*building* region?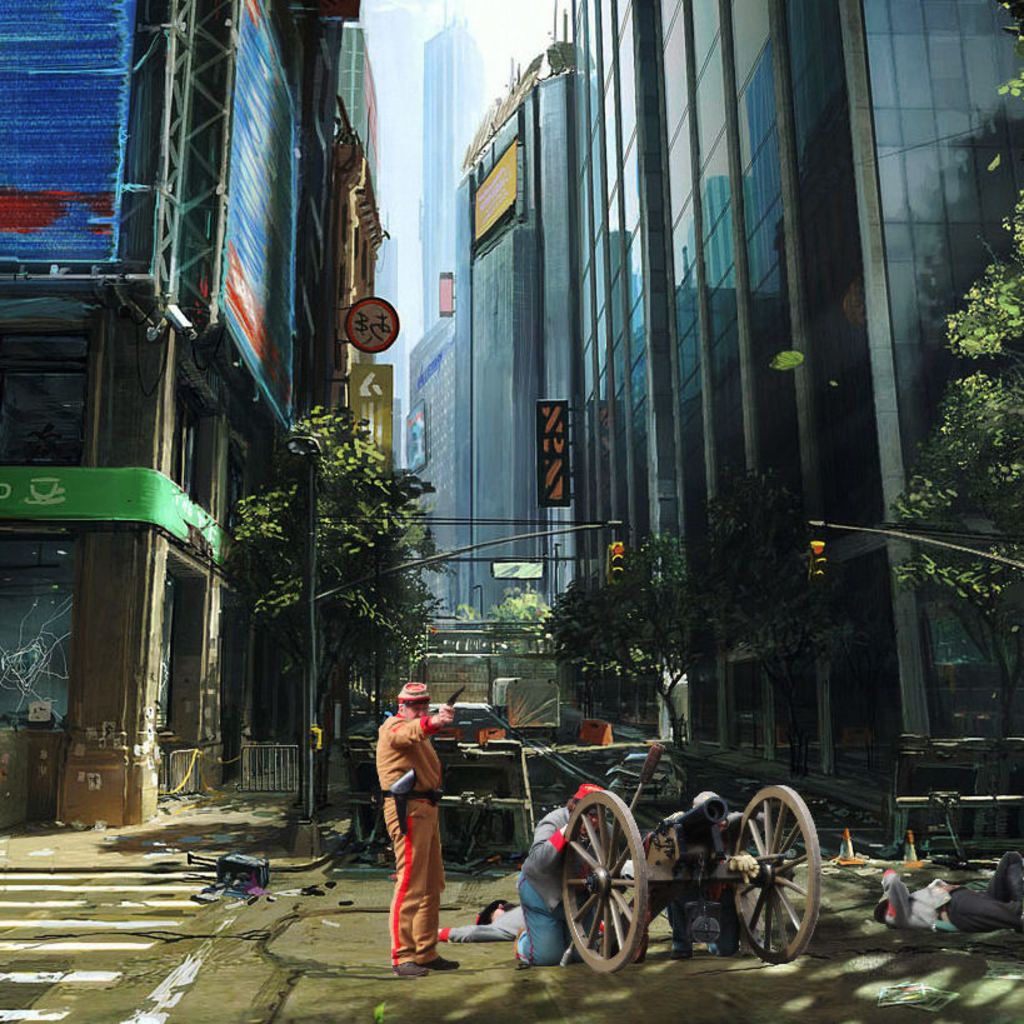
<region>351, 34, 393, 456</region>
